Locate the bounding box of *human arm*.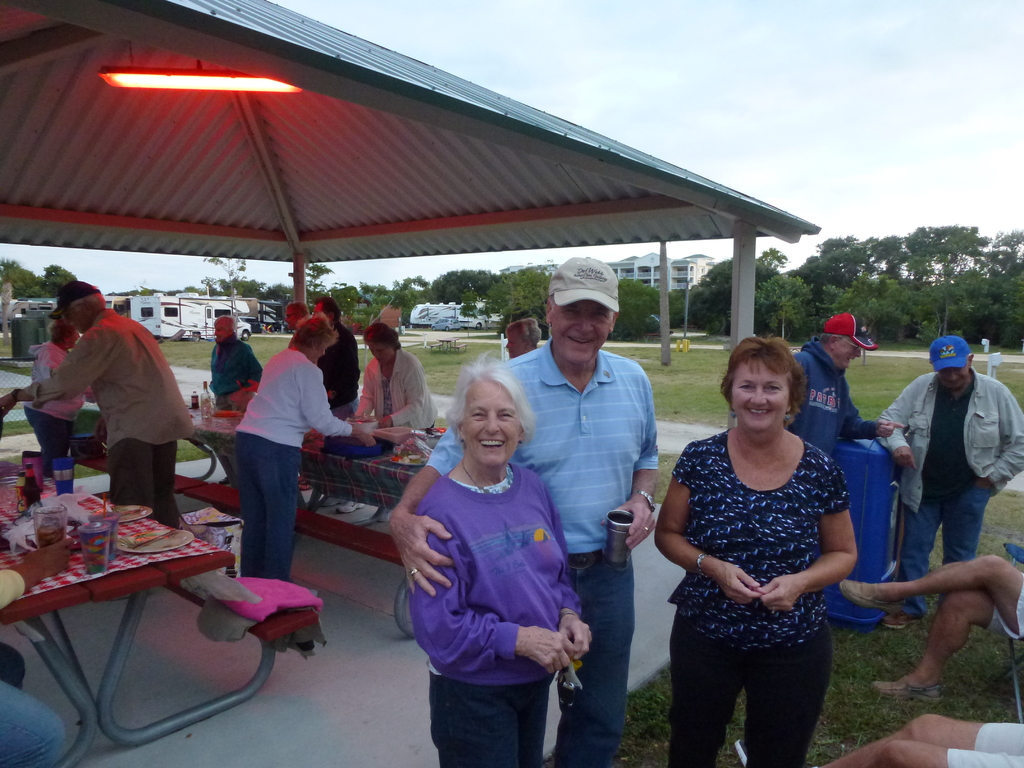
Bounding box: select_region(0, 328, 118, 420).
